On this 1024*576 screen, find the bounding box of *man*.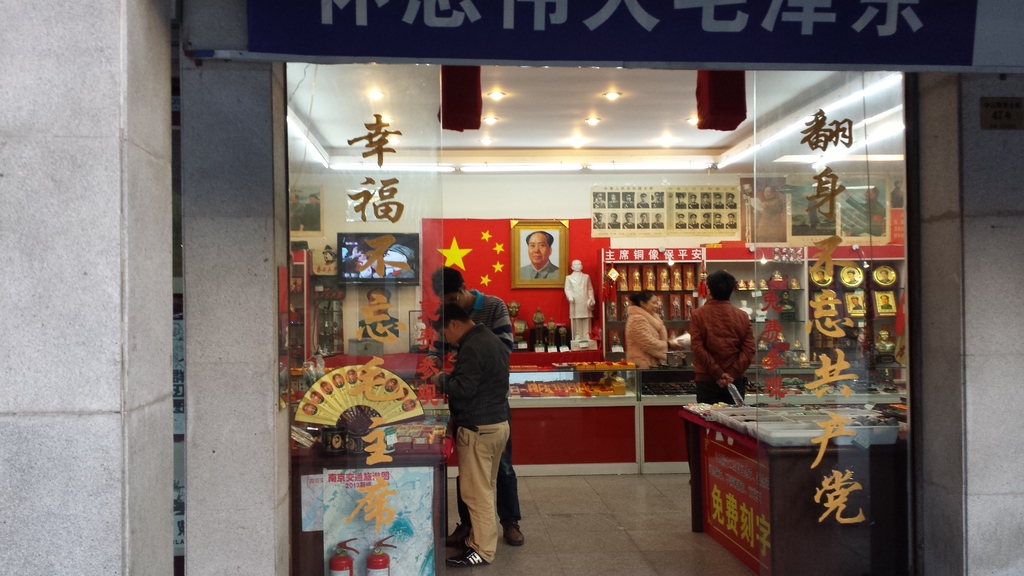
Bounding box: 675 214 686 228.
